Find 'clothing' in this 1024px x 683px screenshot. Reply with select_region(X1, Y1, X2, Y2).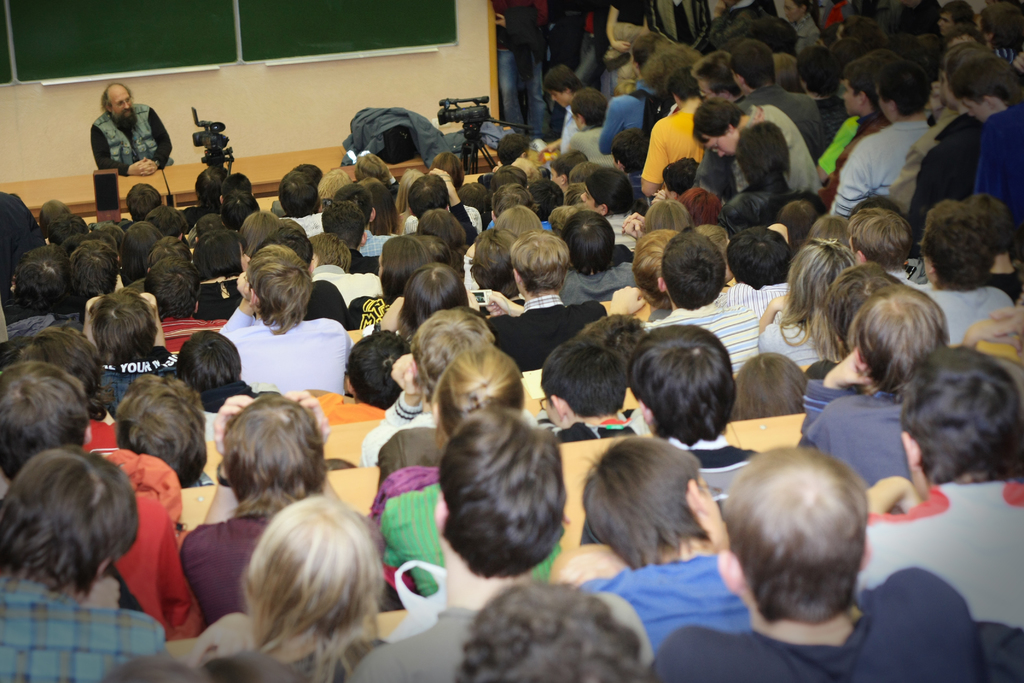
select_region(122, 279, 145, 293).
